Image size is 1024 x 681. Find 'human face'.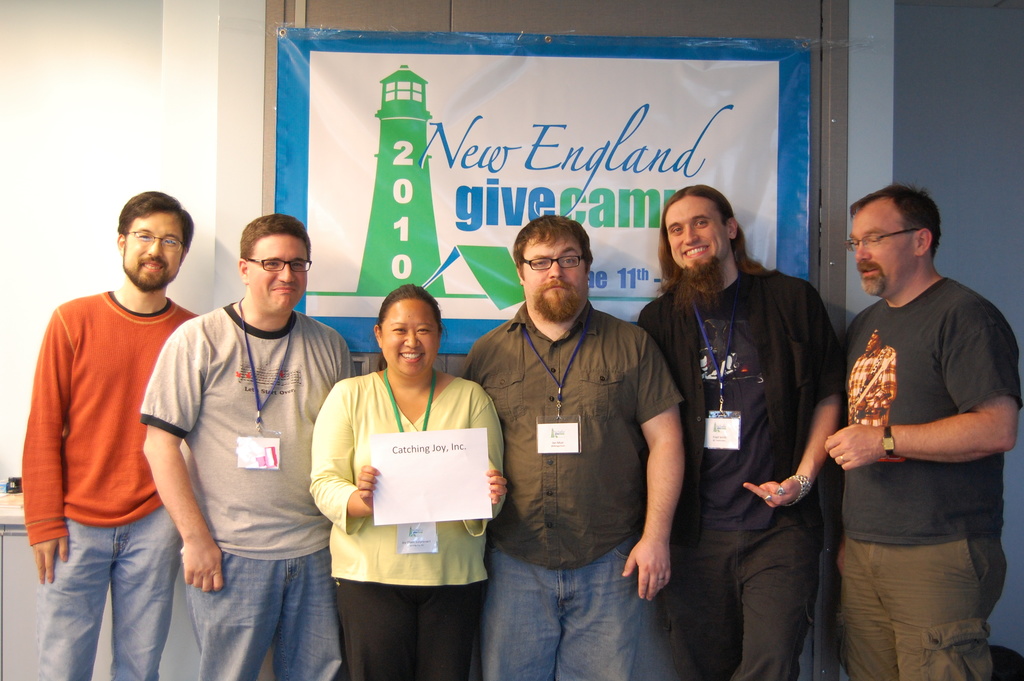
detection(380, 301, 440, 372).
